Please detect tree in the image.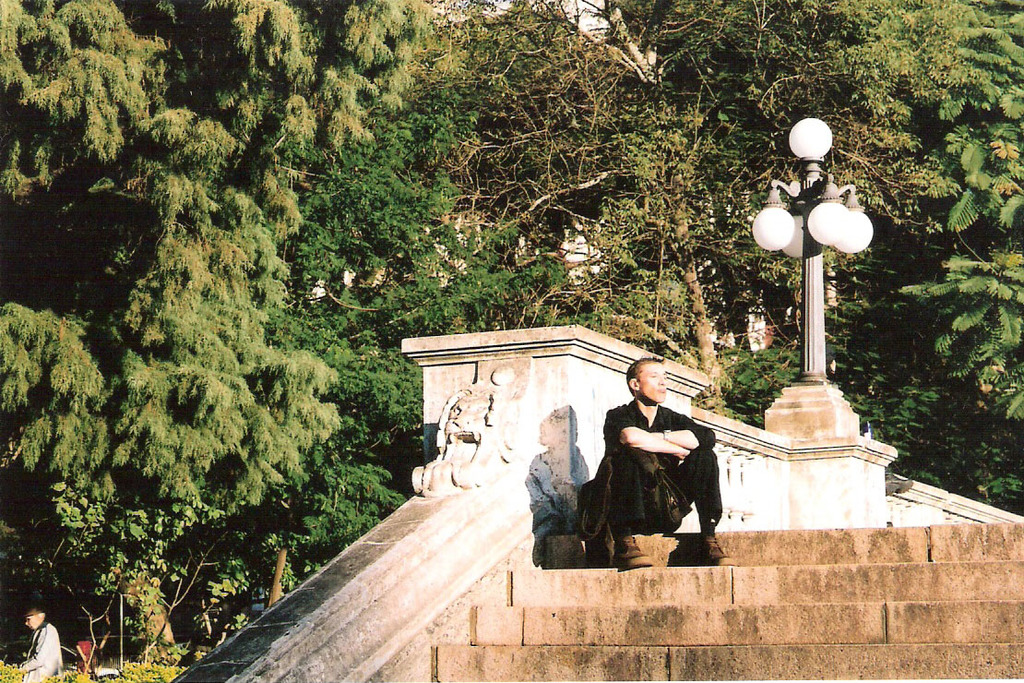
[x1=717, y1=249, x2=1023, y2=513].
